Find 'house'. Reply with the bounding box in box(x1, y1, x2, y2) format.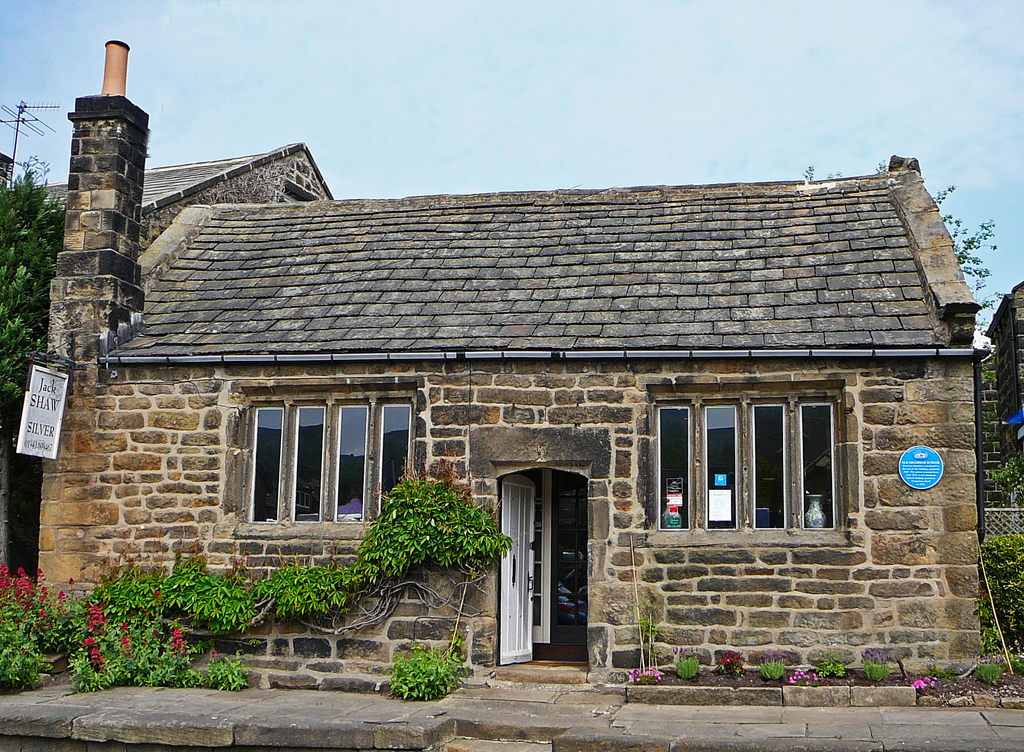
box(56, 92, 990, 692).
